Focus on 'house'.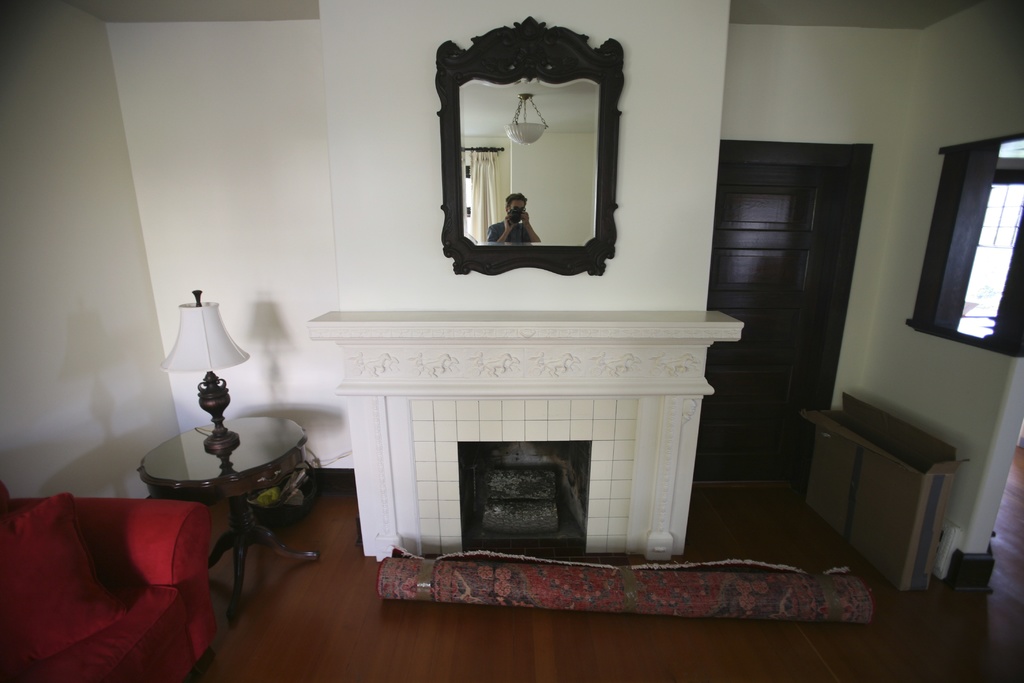
Focused at 42/0/915/659.
